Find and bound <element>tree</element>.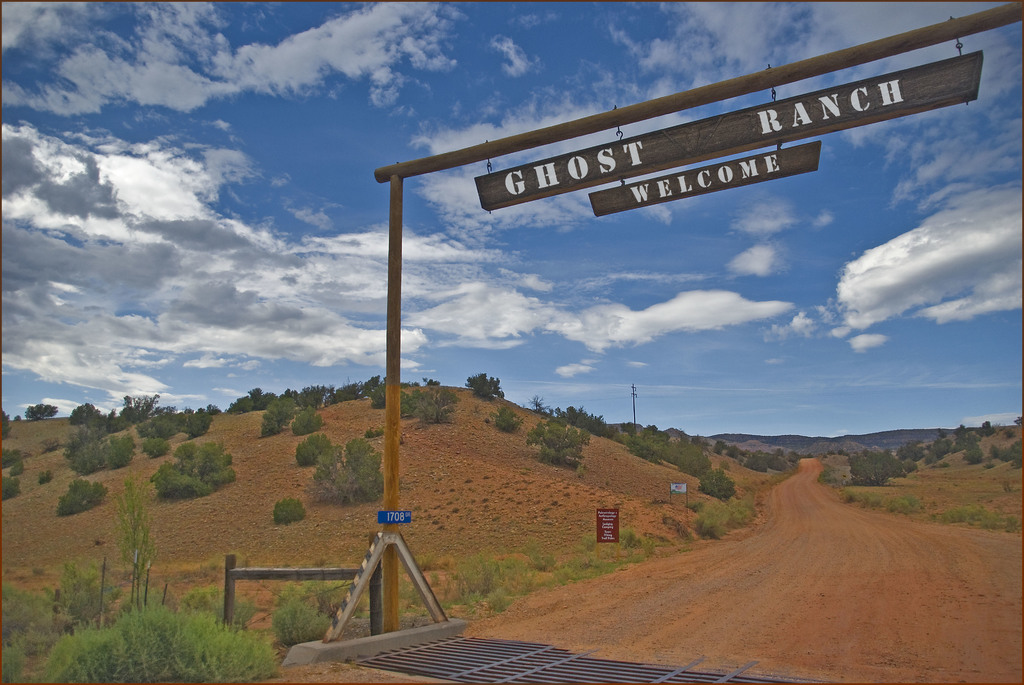
Bound: left=989, top=413, right=1023, bottom=469.
